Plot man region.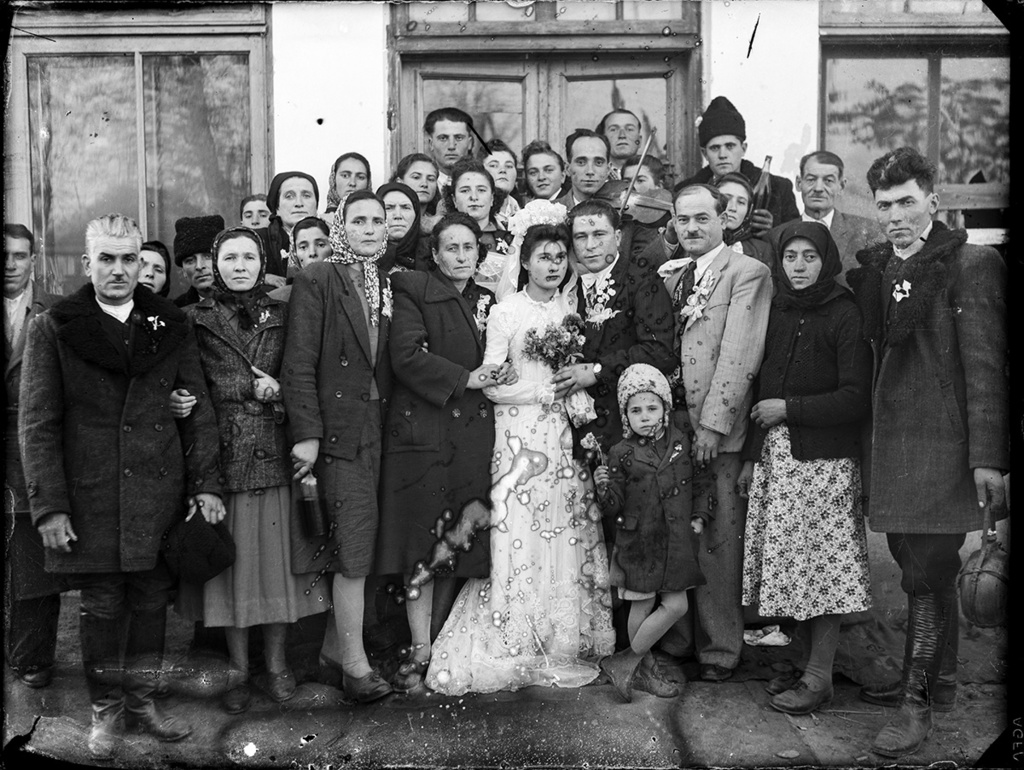
Plotted at rect(423, 111, 477, 186).
